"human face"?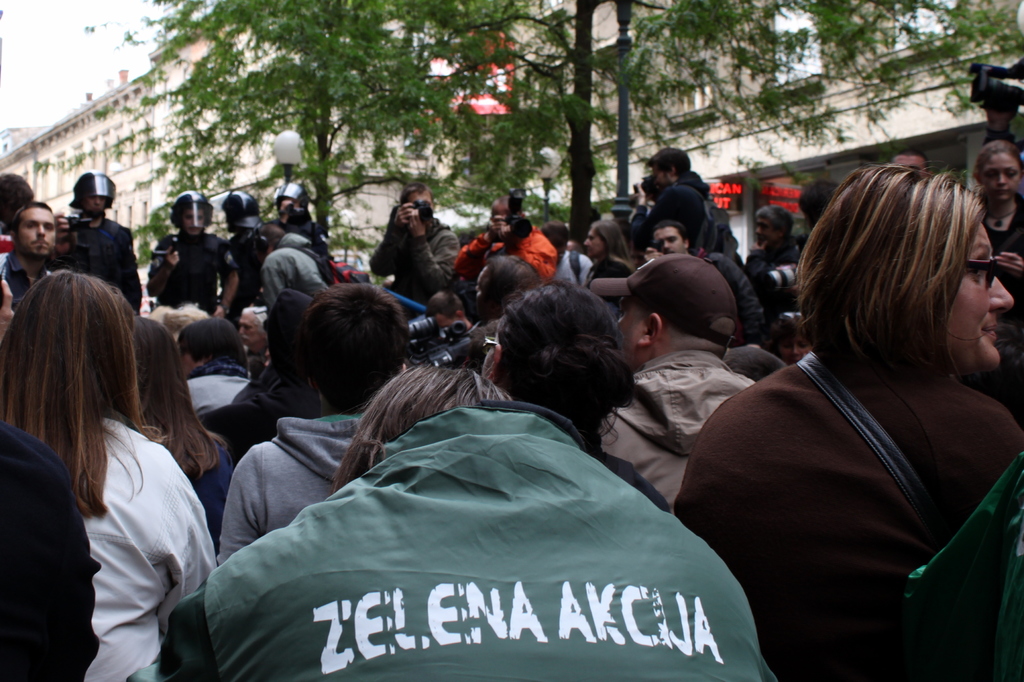
(x1=652, y1=167, x2=678, y2=190)
